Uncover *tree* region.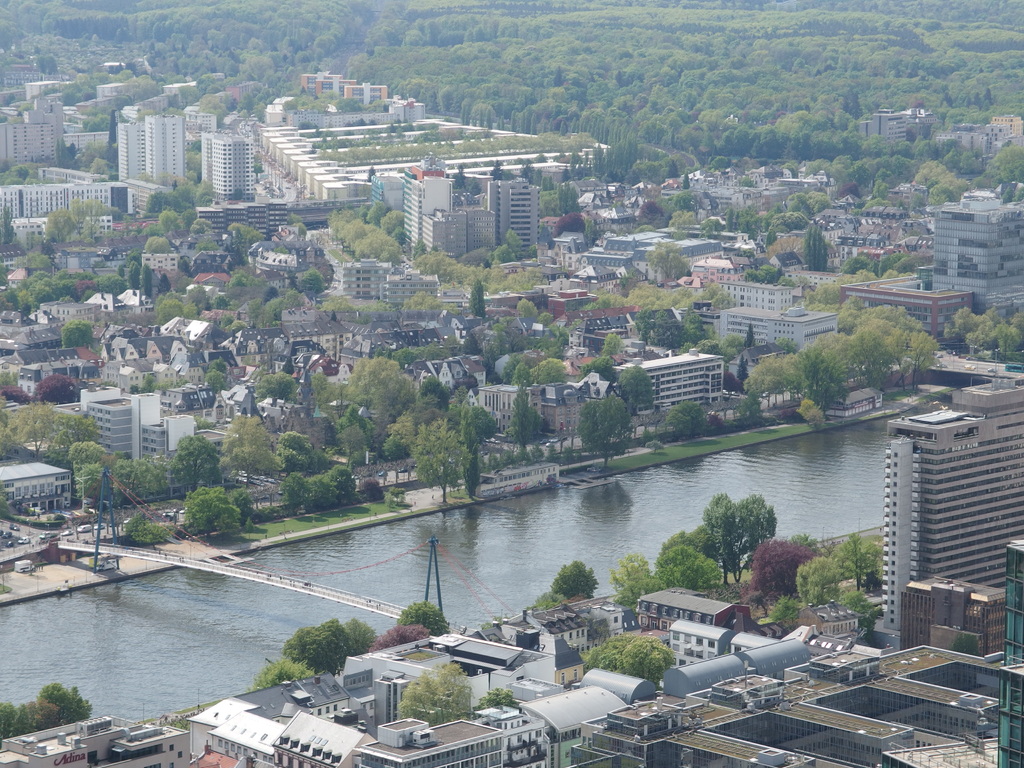
Uncovered: x1=666 y1=399 x2=710 y2=441.
